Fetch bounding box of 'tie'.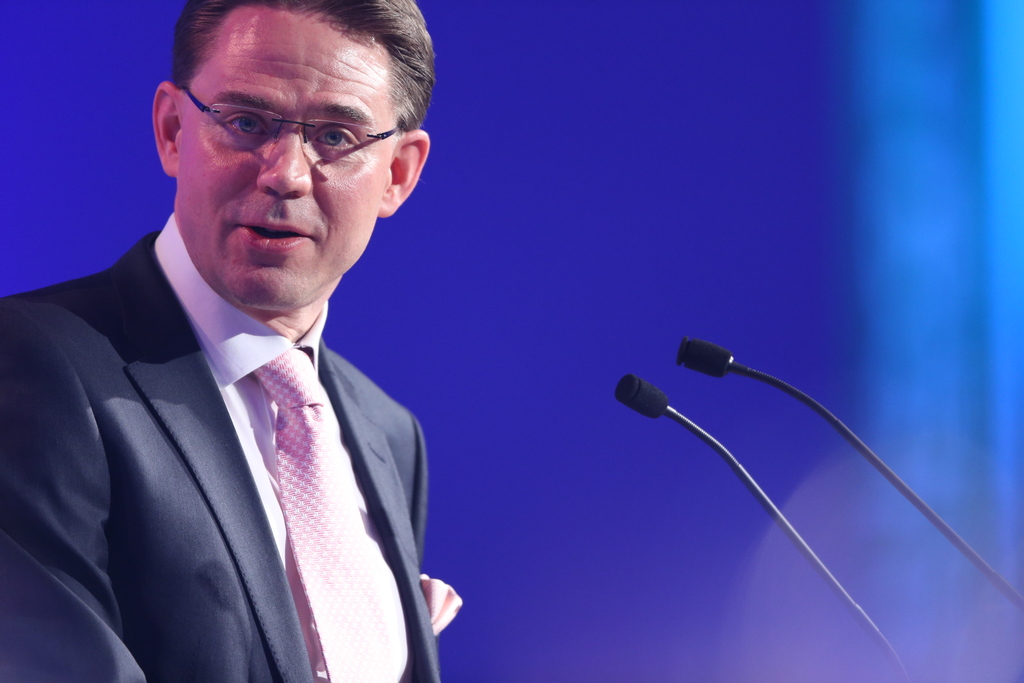
Bbox: region(248, 346, 416, 682).
